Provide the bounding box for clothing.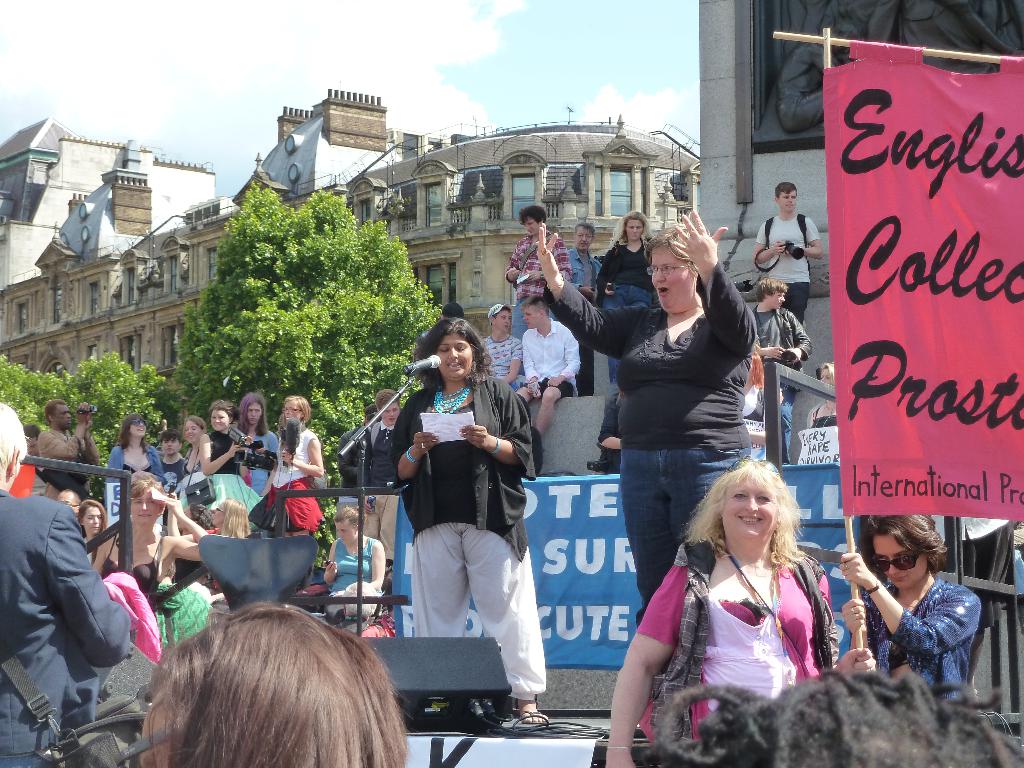
box=[851, 578, 987, 706].
